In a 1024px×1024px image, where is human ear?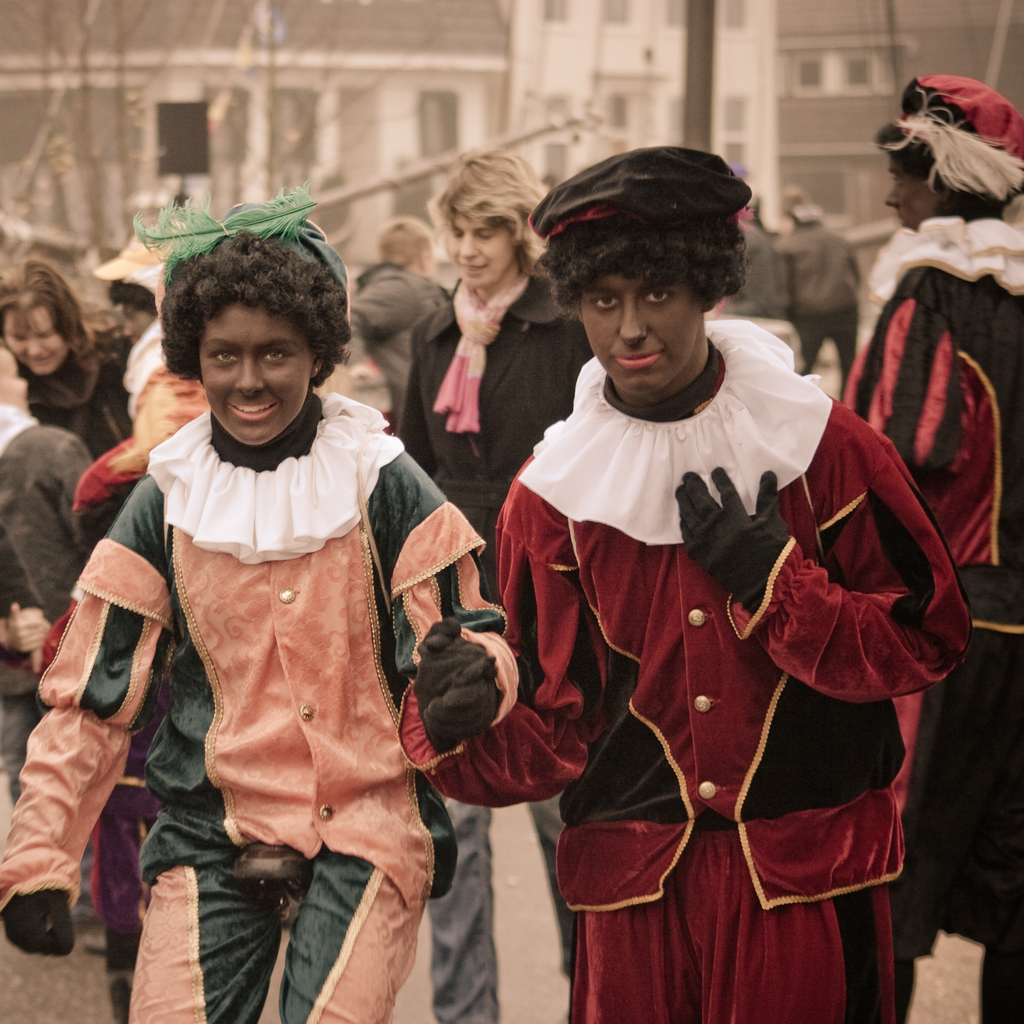
l=310, t=362, r=321, b=389.
